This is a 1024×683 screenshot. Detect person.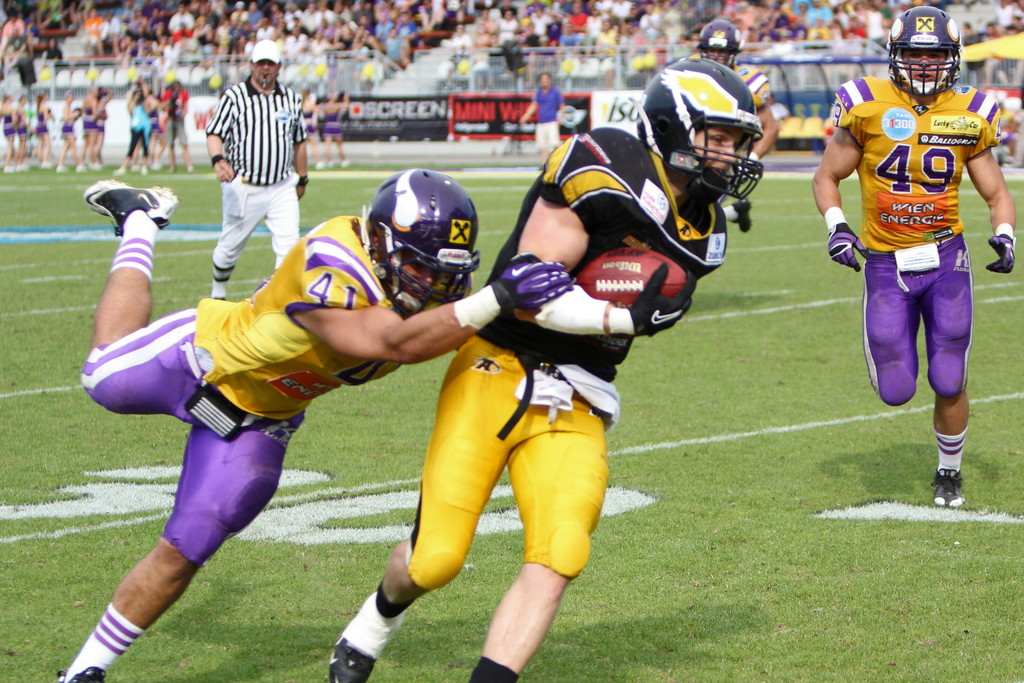
box=[204, 38, 307, 306].
